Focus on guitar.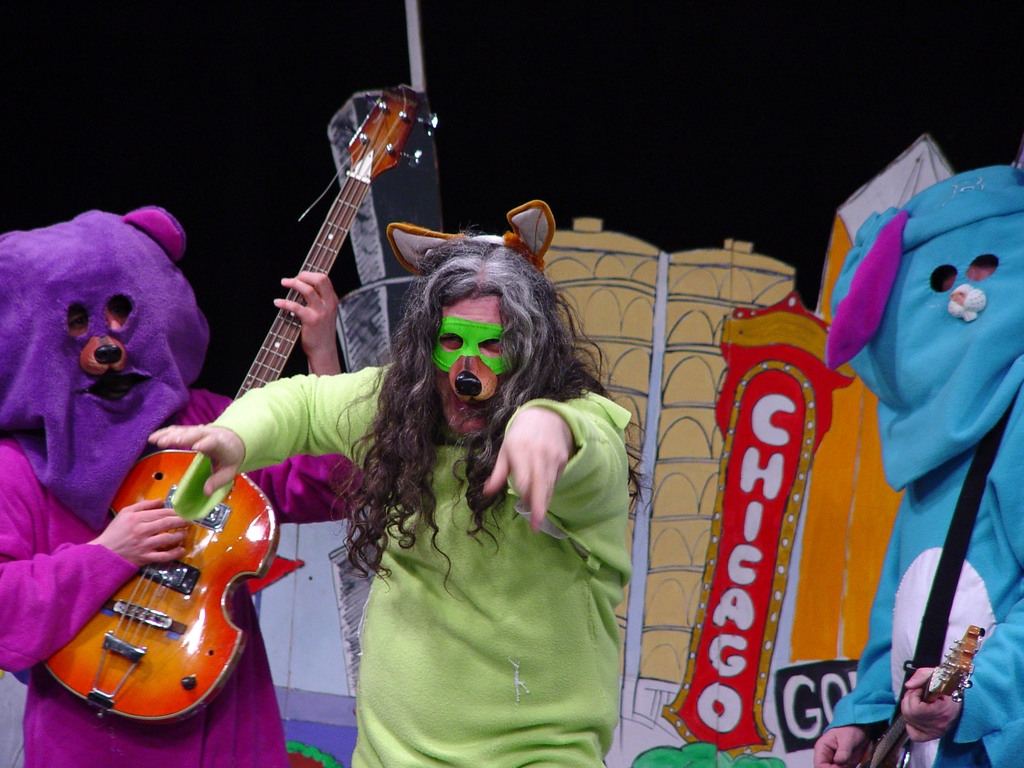
Focused at crop(847, 612, 987, 767).
